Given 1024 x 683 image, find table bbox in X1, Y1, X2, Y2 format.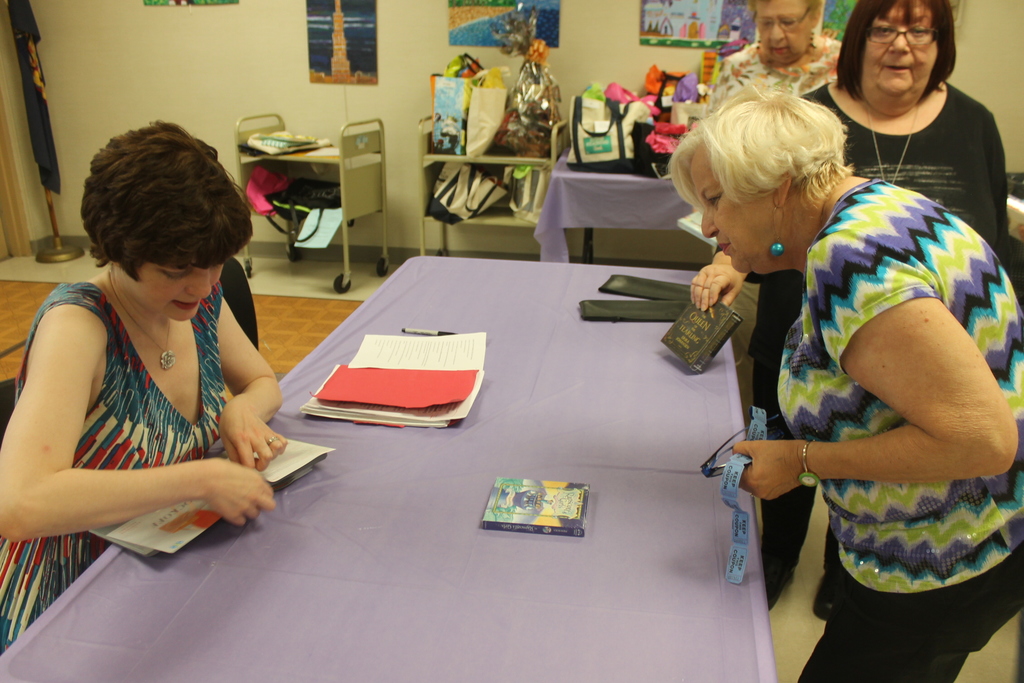
532, 152, 699, 261.
